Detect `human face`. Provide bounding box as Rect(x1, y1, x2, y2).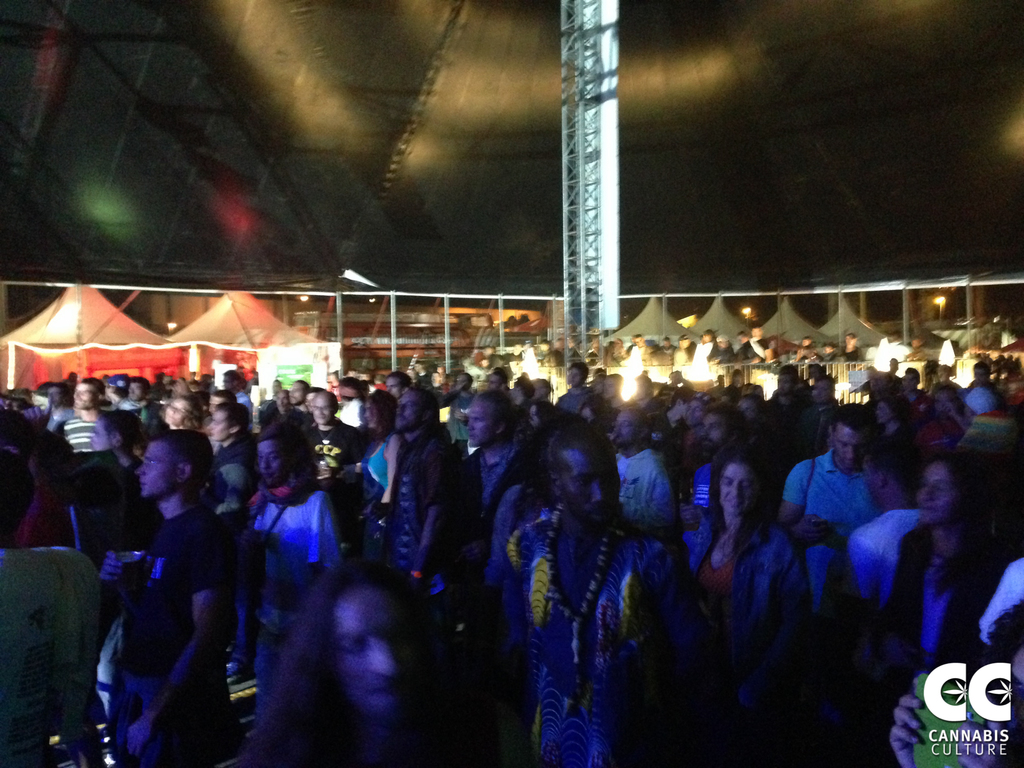
Rect(258, 433, 285, 481).
